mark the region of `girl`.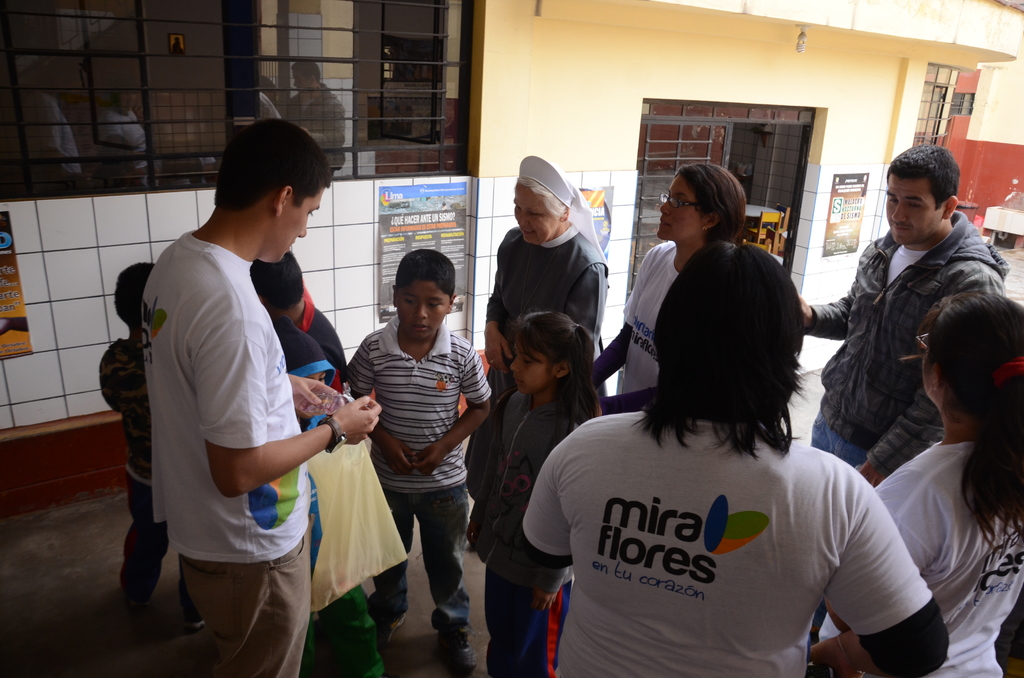
Region: bbox=(468, 306, 614, 677).
